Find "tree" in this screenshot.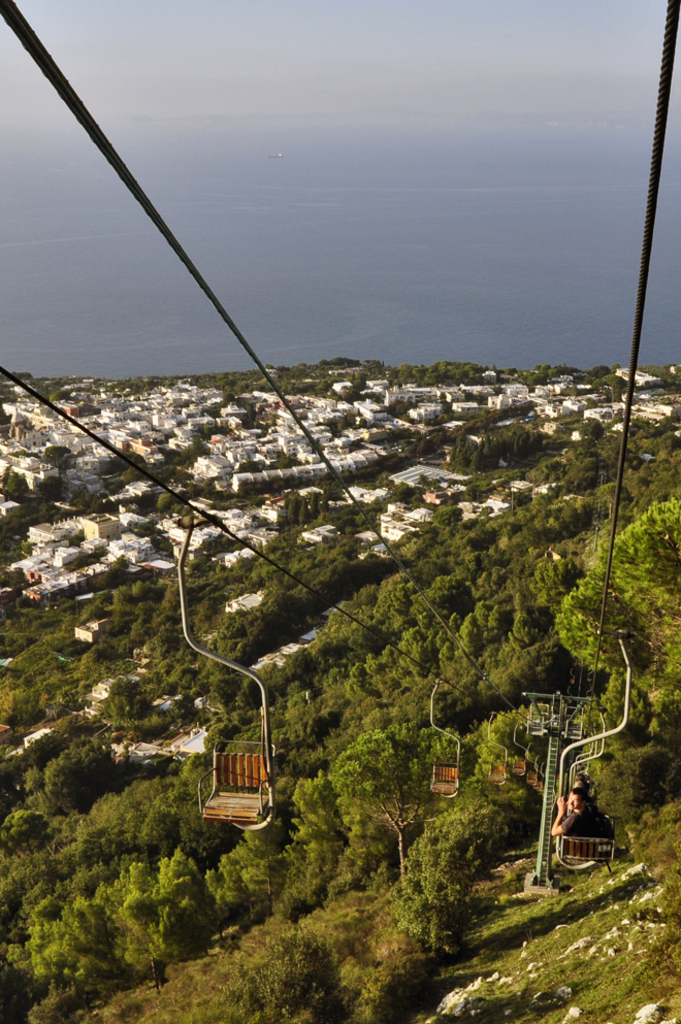
The bounding box for "tree" is BBox(577, 371, 594, 386).
